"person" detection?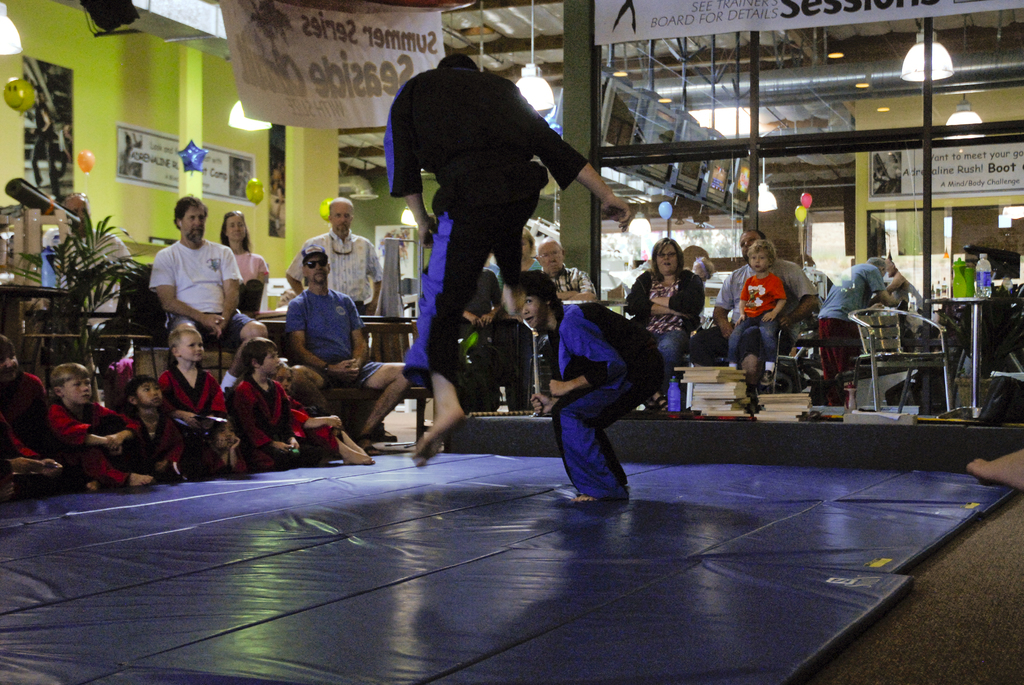
locate(46, 362, 159, 498)
